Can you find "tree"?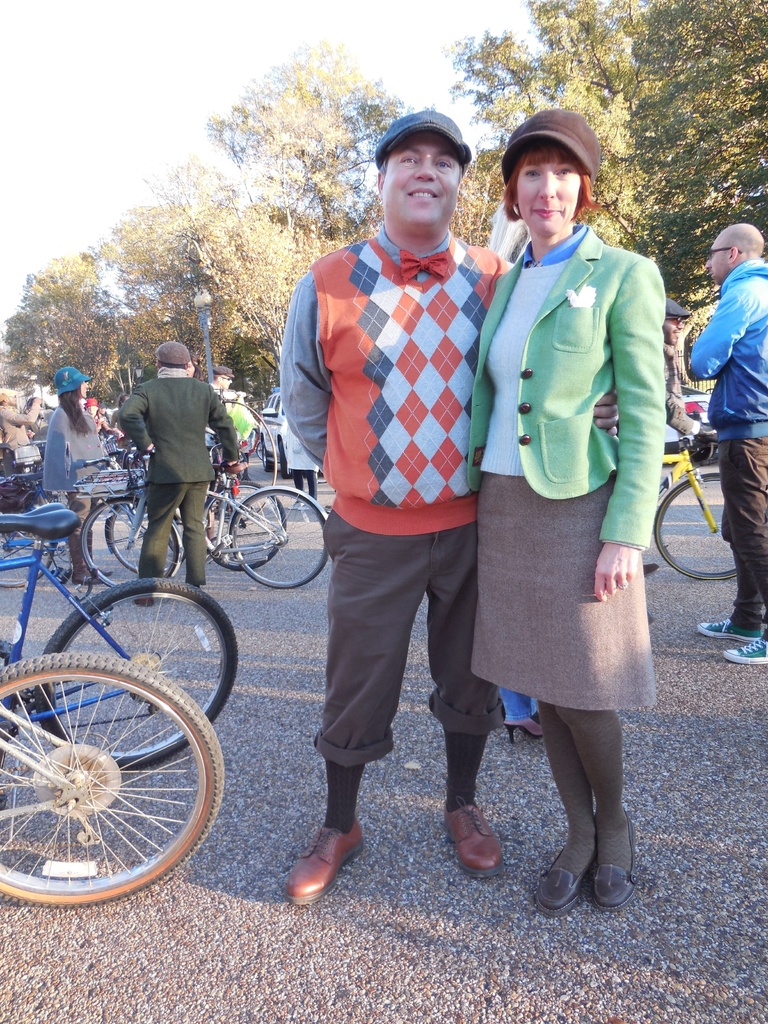
Yes, bounding box: 427,0,658,316.
